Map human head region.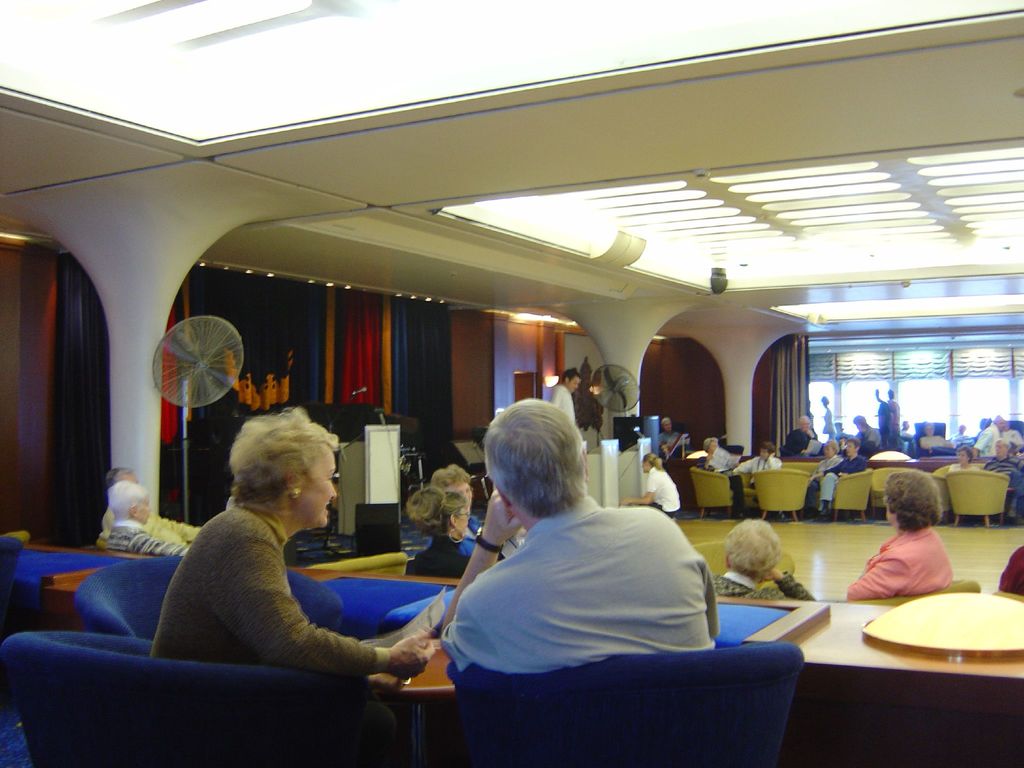
Mapped to (left=660, top=414, right=674, bottom=435).
